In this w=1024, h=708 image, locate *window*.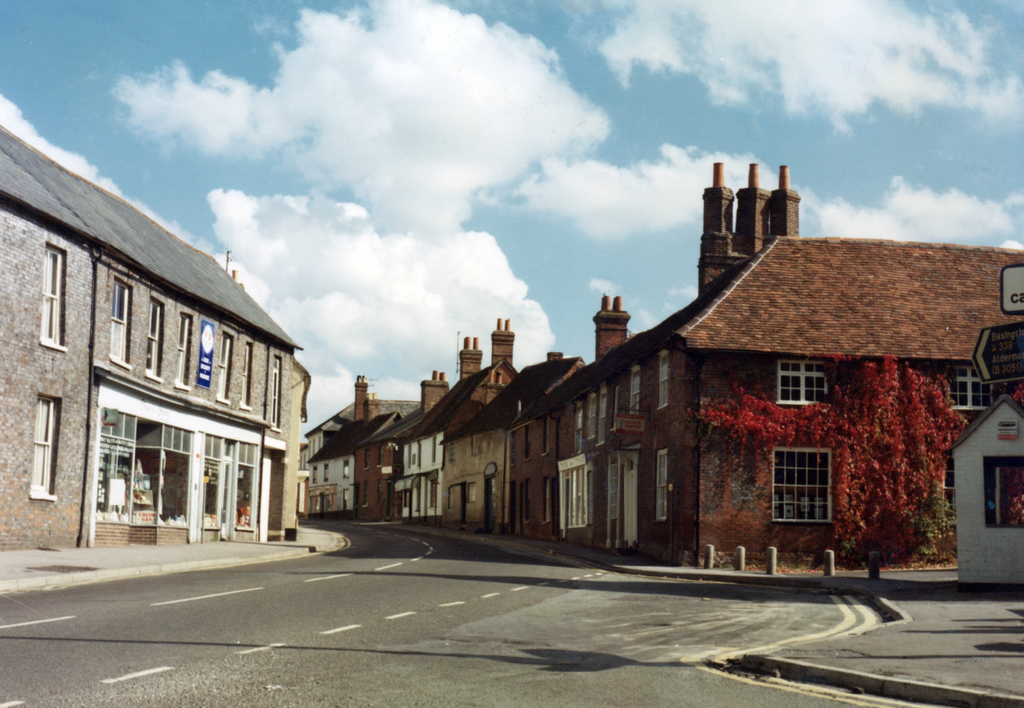
Bounding box: bbox=[950, 366, 996, 411].
